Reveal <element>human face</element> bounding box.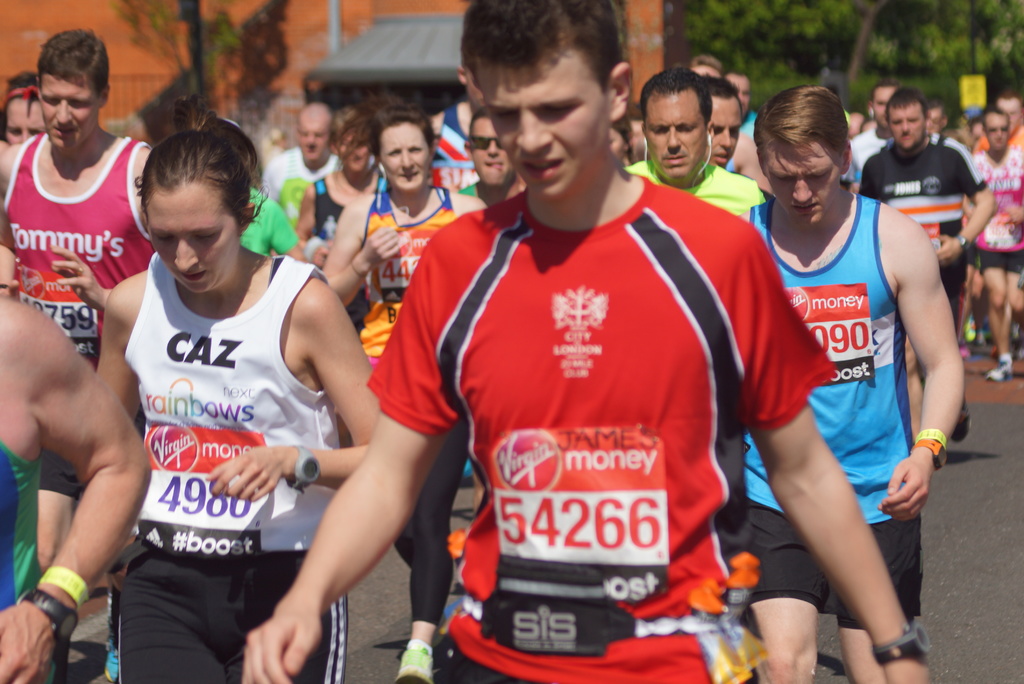
Revealed: 297,120,331,159.
